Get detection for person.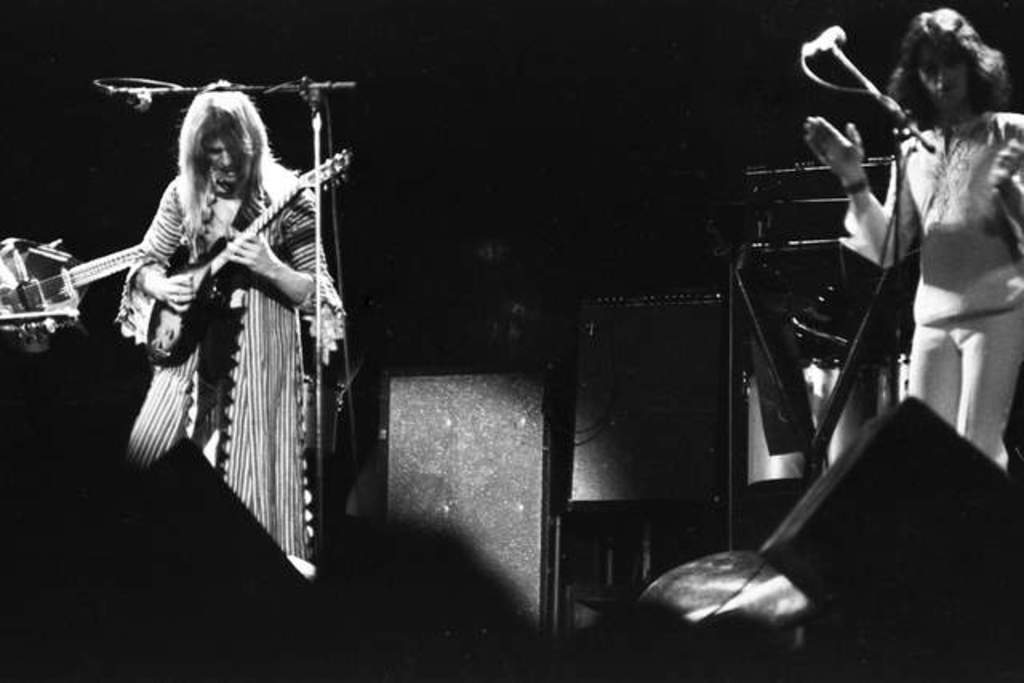
Detection: [805,3,1022,473].
